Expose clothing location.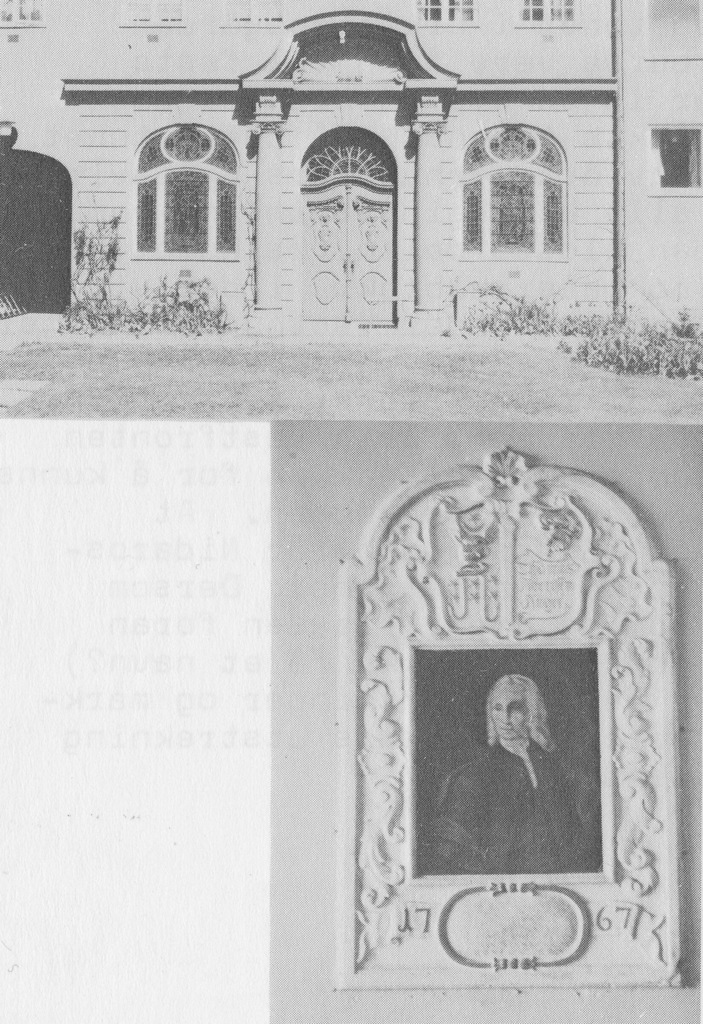
Exposed at bbox=(428, 741, 590, 887).
